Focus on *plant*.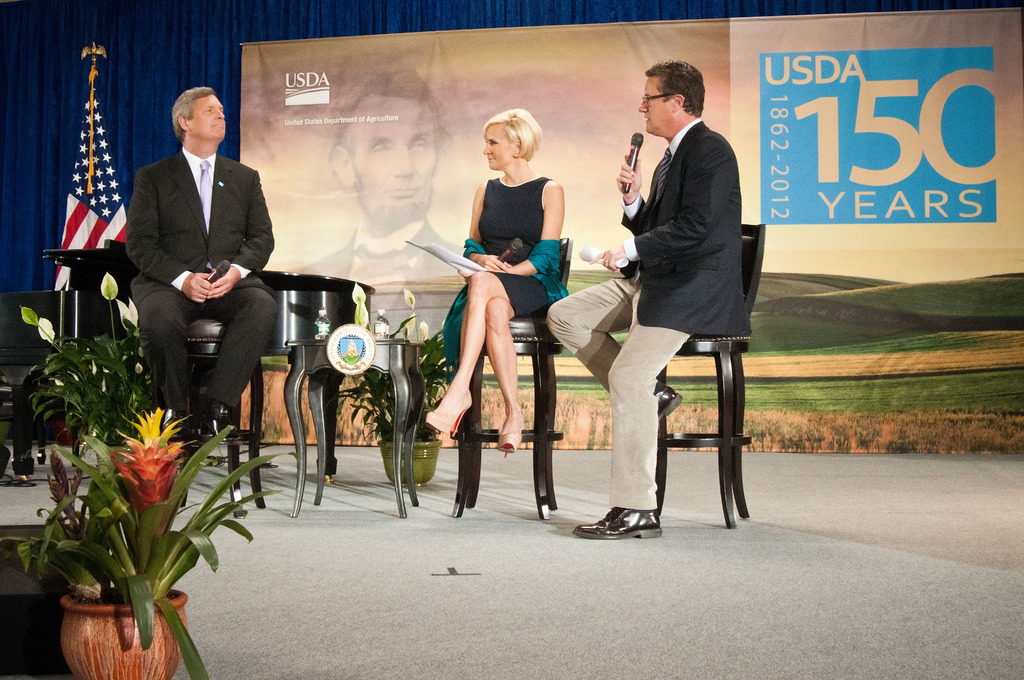
Focused at x1=19, y1=268, x2=156, y2=448.
